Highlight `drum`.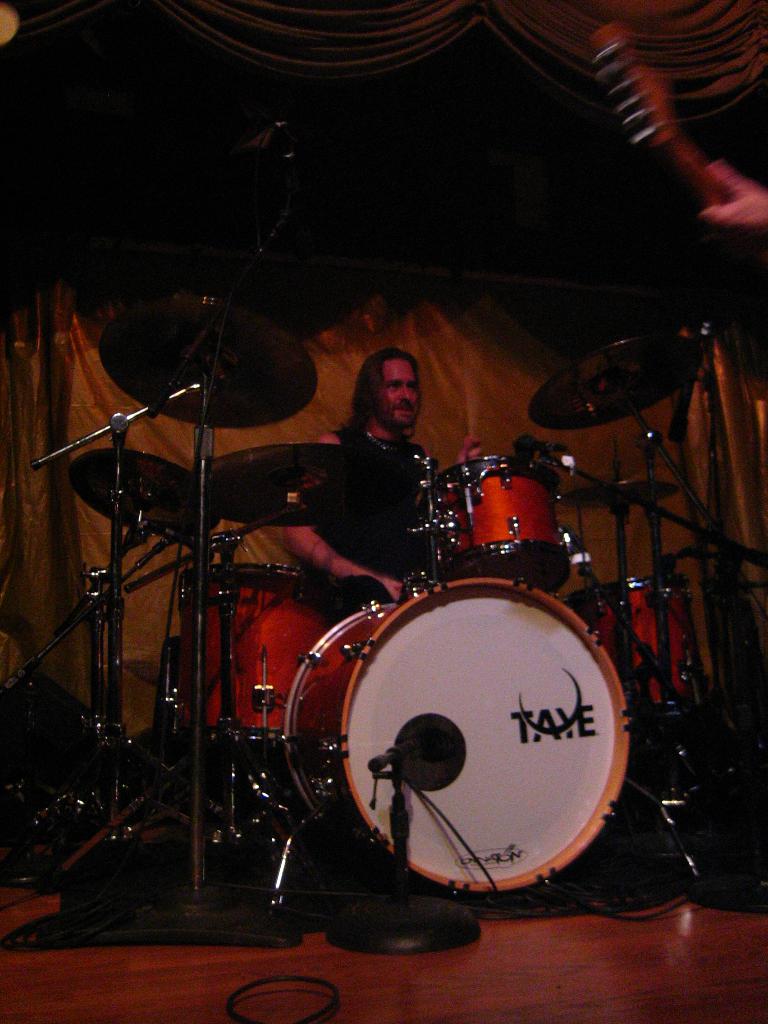
Highlighted region: l=415, t=440, r=568, b=591.
